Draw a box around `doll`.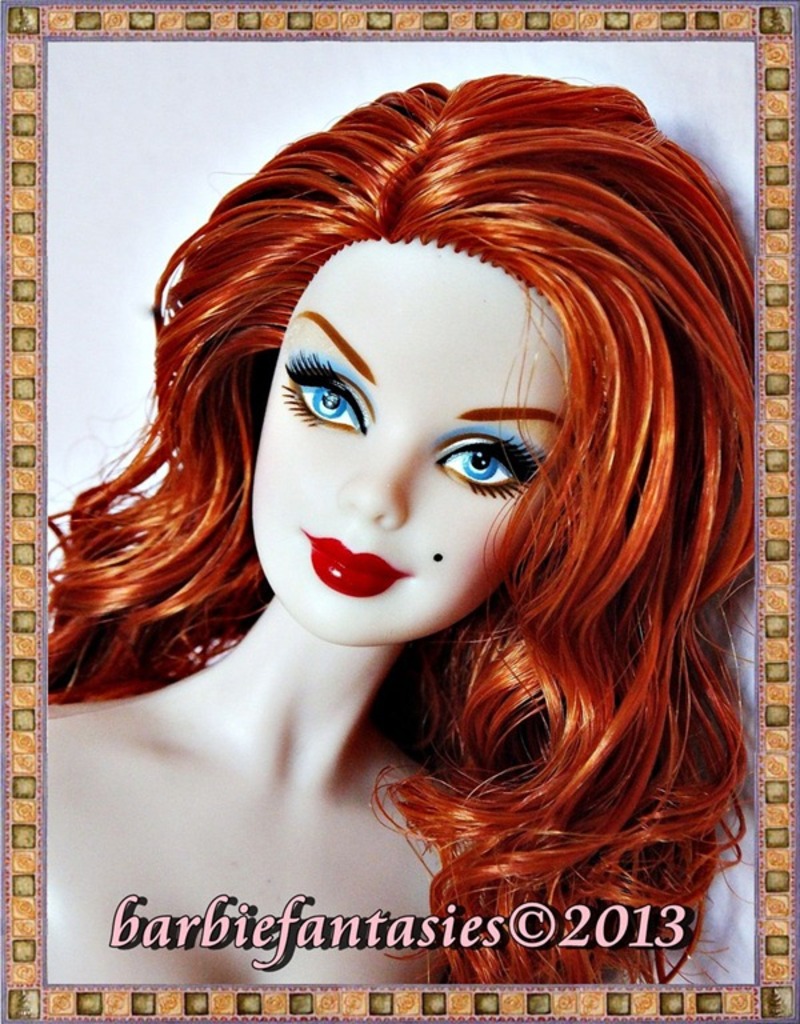
[left=63, top=56, right=764, bottom=977].
